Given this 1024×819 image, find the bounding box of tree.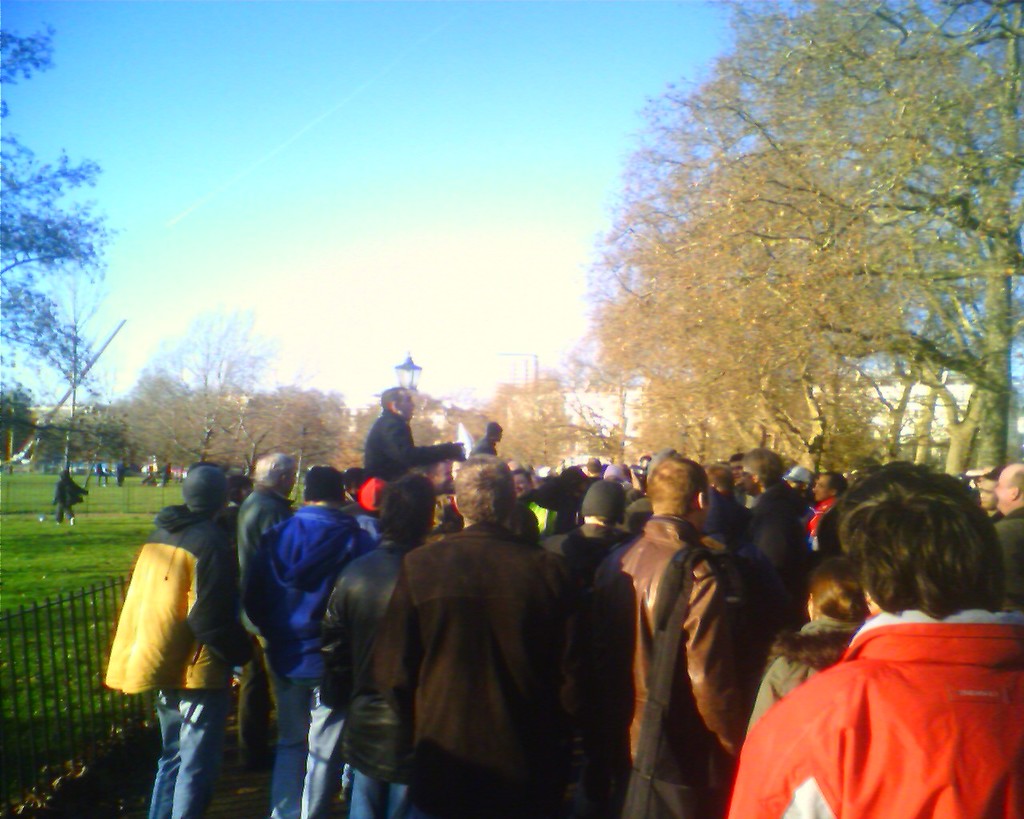
<bbox>0, 22, 113, 465</bbox>.
